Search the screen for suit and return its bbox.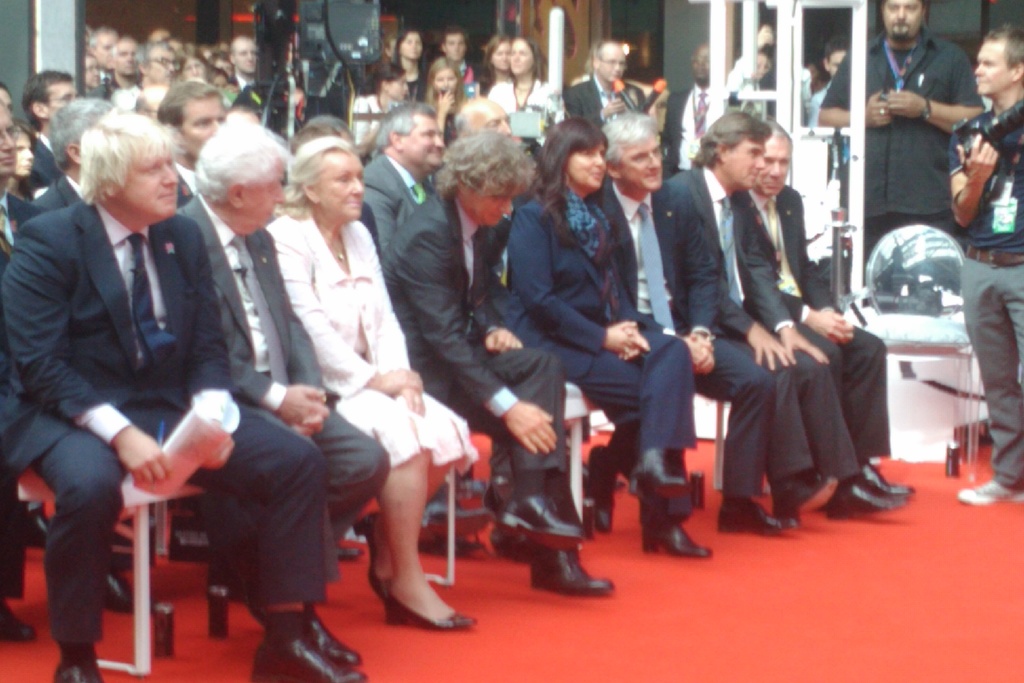
Found: {"x1": 669, "y1": 85, "x2": 719, "y2": 177}.
